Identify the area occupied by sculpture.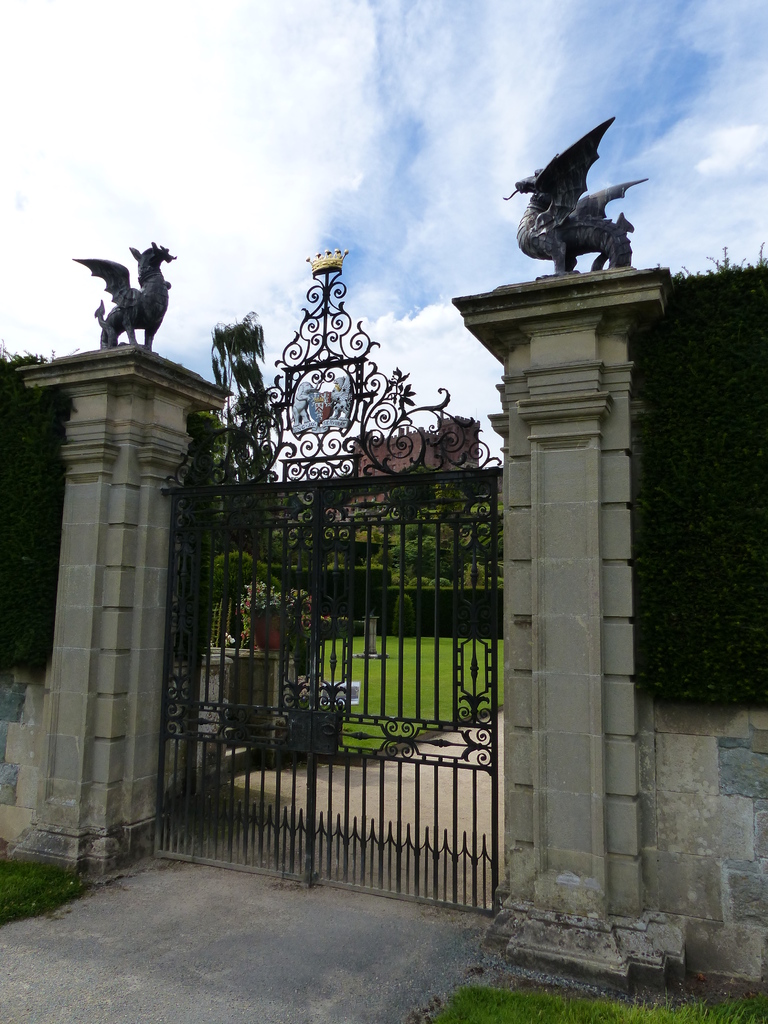
Area: bbox=(497, 108, 649, 270).
